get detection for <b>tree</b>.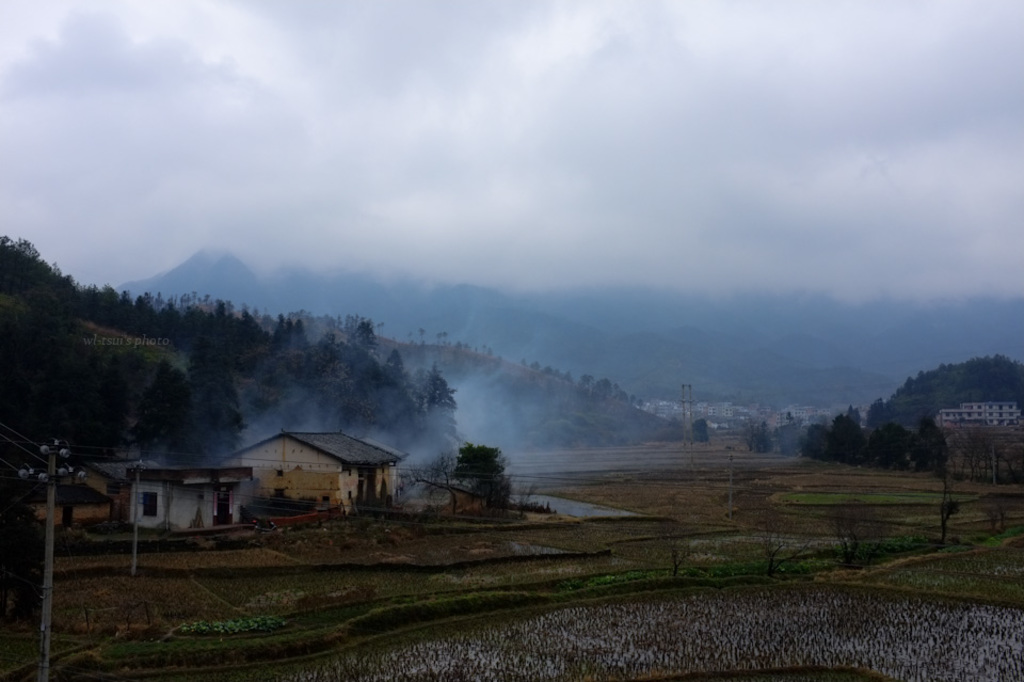
Detection: bbox(384, 349, 419, 429).
